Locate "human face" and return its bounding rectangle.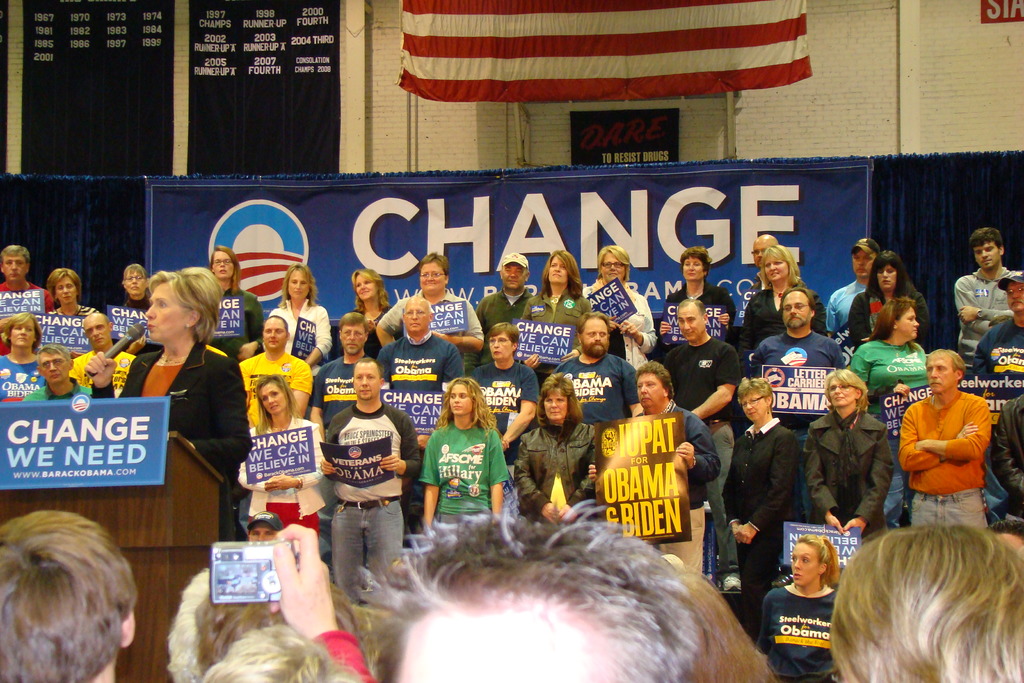
region(258, 382, 287, 415).
